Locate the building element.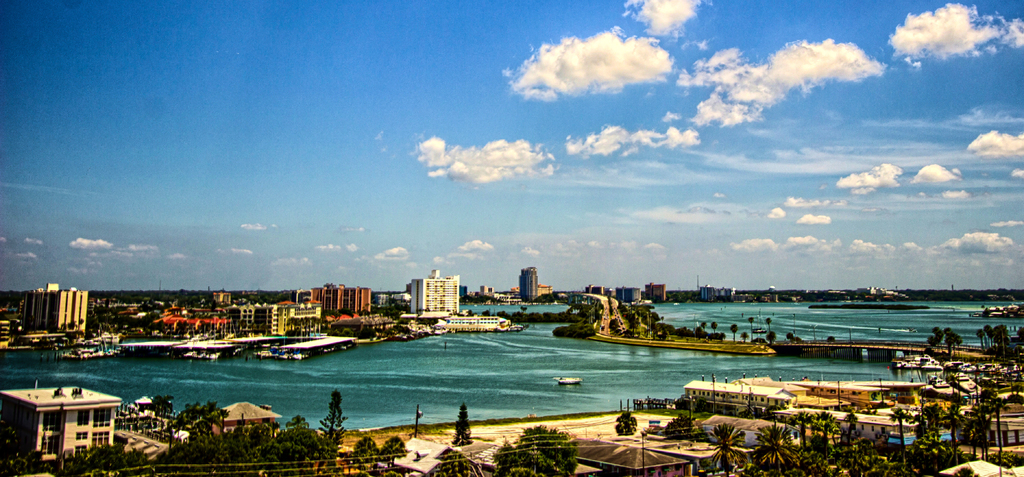
Element bbox: l=680, t=380, r=796, b=412.
